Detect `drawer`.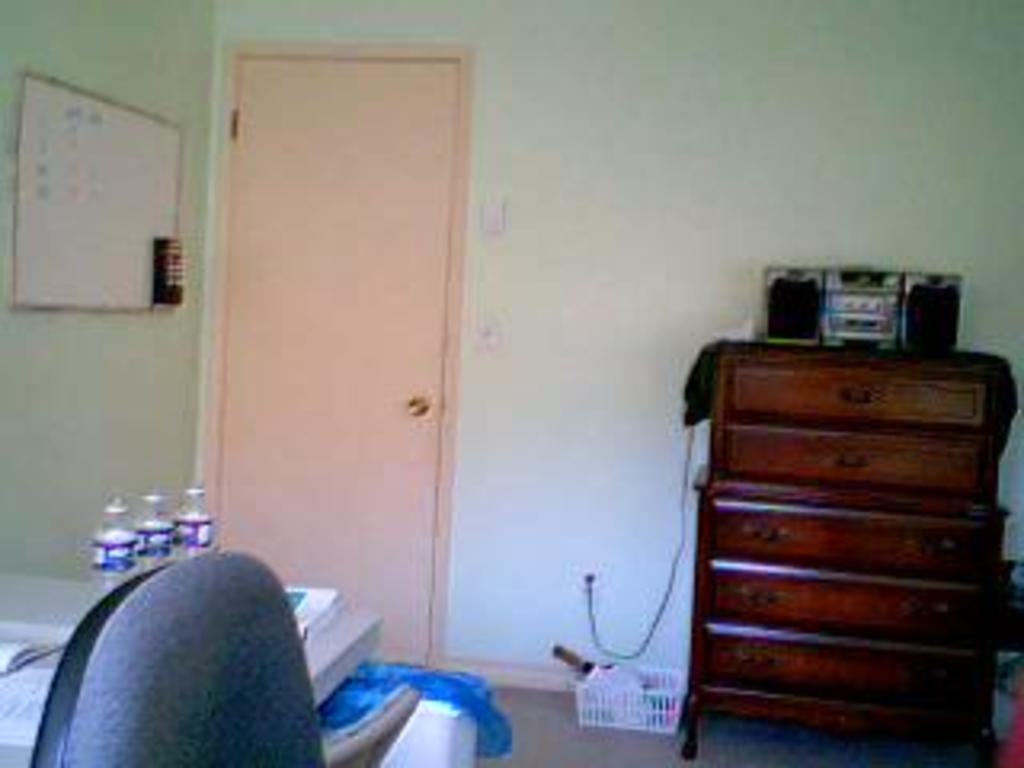
Detected at l=736, t=365, r=982, b=422.
